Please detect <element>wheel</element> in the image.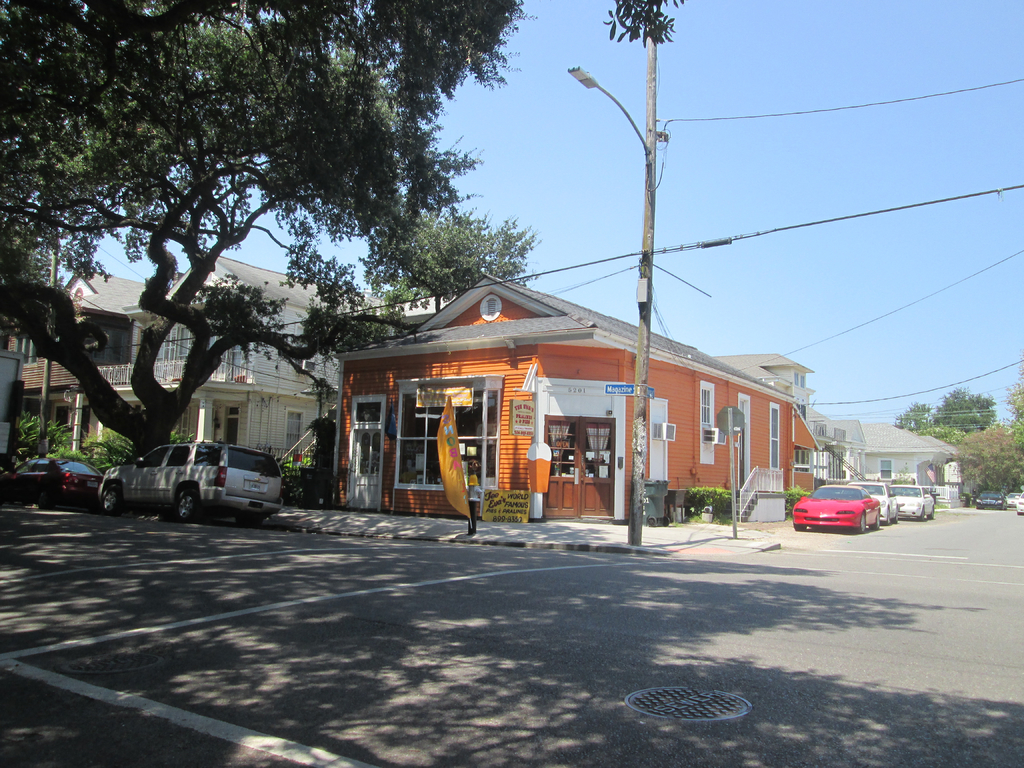
916/513/923/517.
